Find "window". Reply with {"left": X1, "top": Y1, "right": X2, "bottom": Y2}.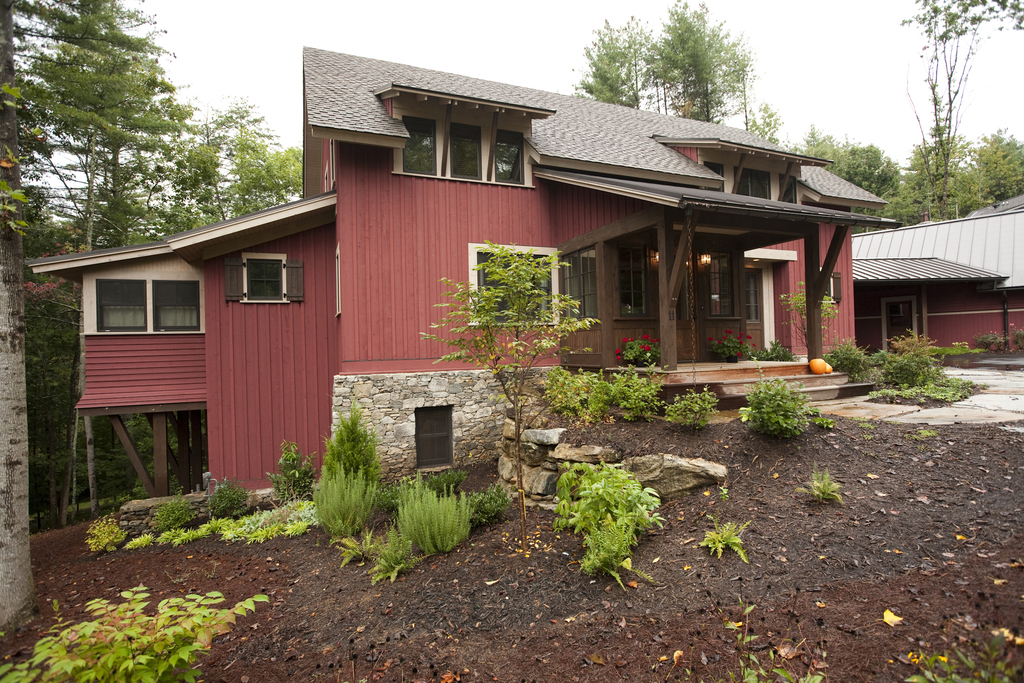
{"left": 776, "top": 178, "right": 797, "bottom": 204}.
